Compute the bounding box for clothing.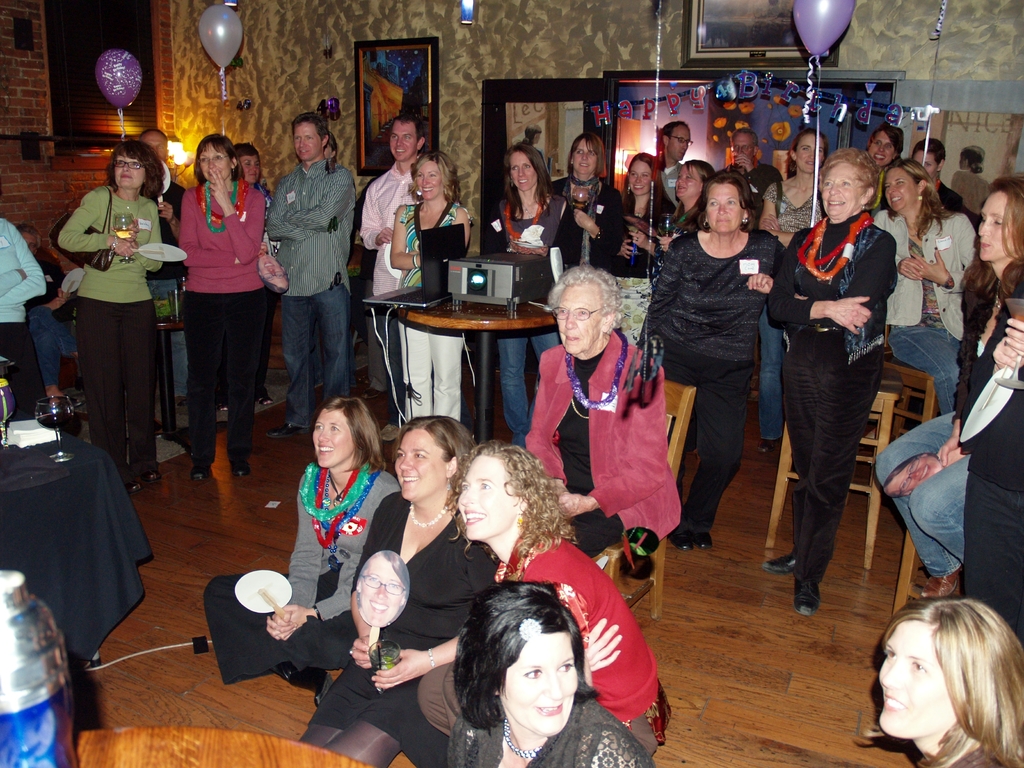
select_region(270, 159, 339, 415).
